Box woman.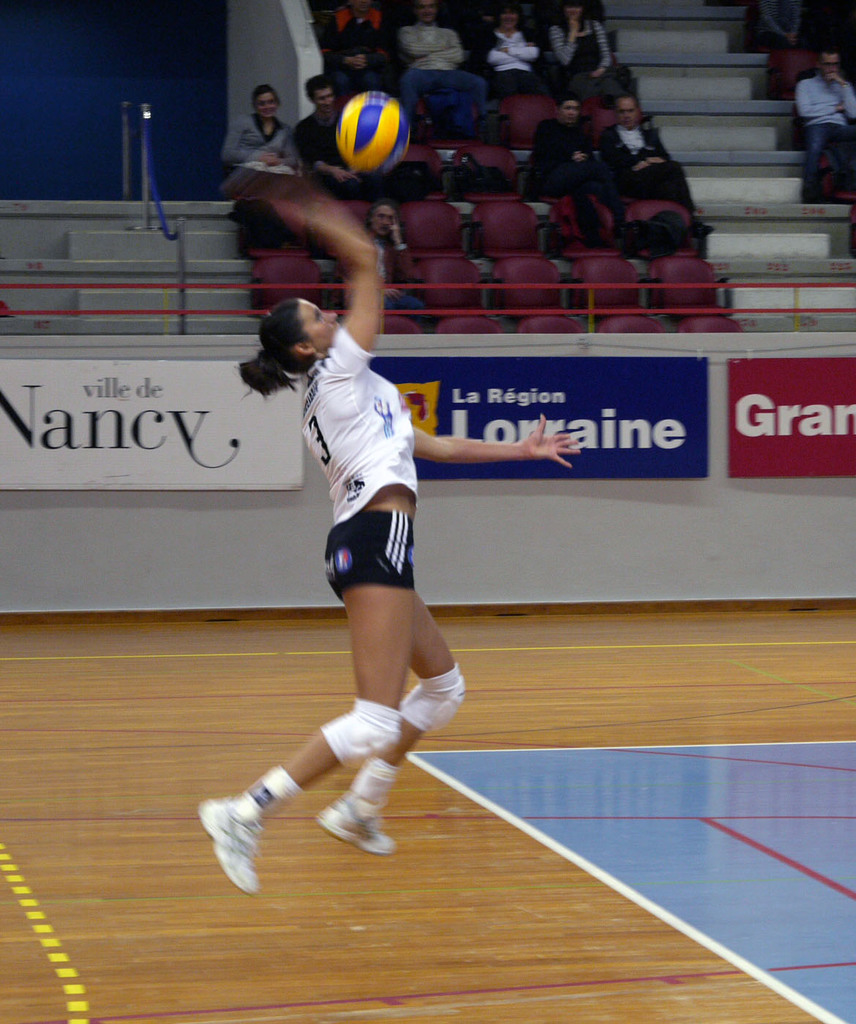
bbox=(554, 0, 619, 100).
